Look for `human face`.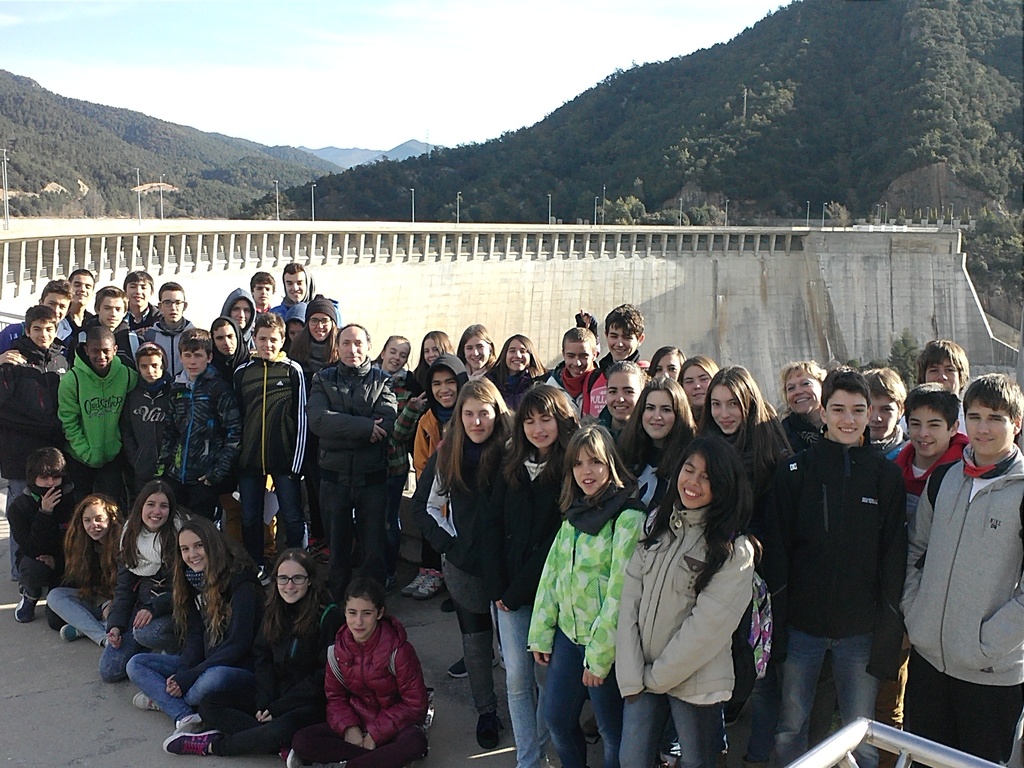
Found: crop(39, 287, 74, 326).
